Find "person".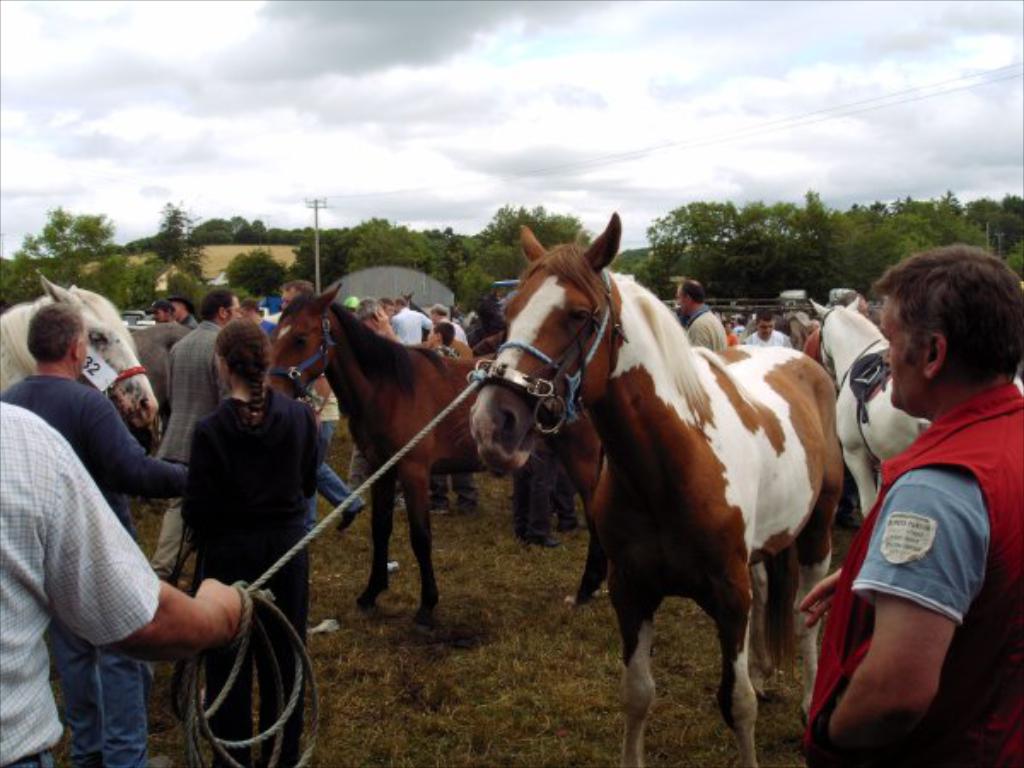
375 295 396 316.
